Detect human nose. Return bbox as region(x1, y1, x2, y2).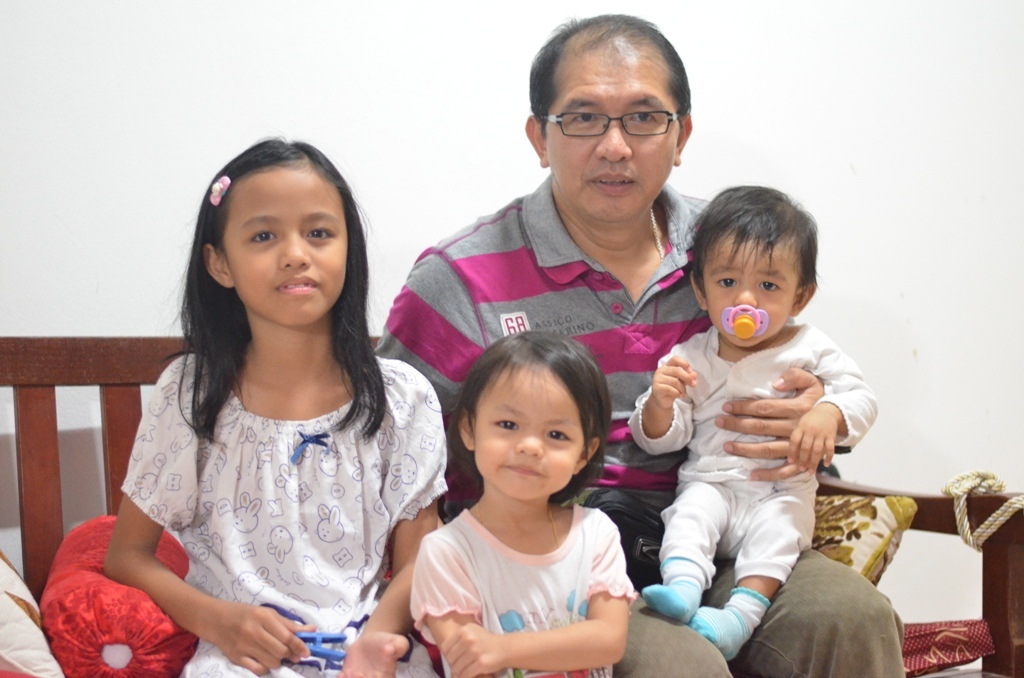
region(277, 231, 309, 270).
